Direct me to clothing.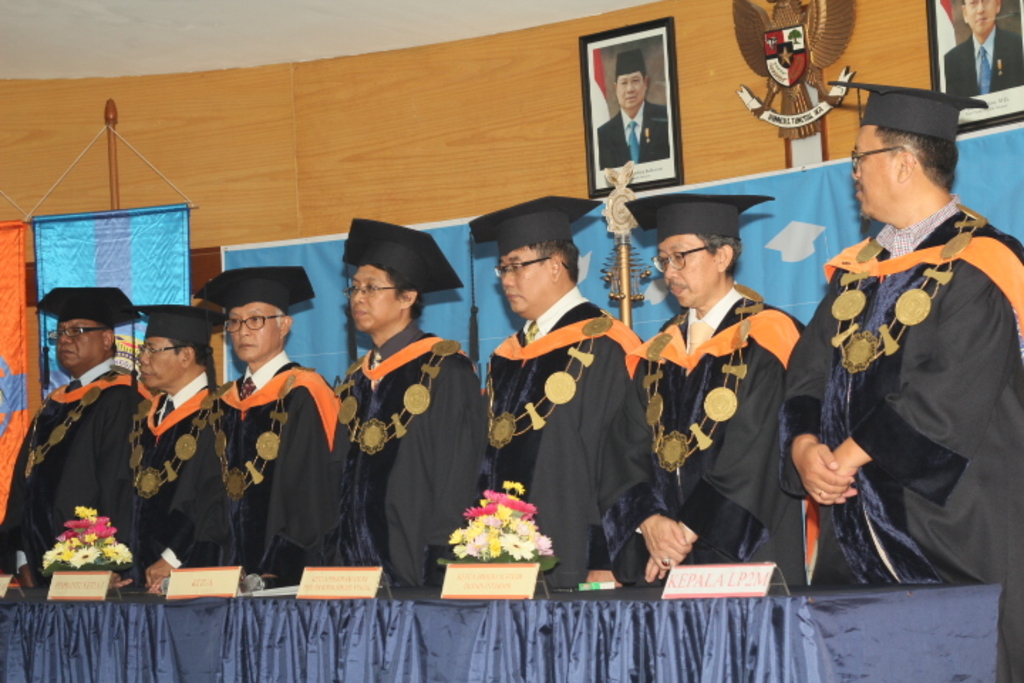
Direction: (left=600, top=95, right=674, bottom=169).
